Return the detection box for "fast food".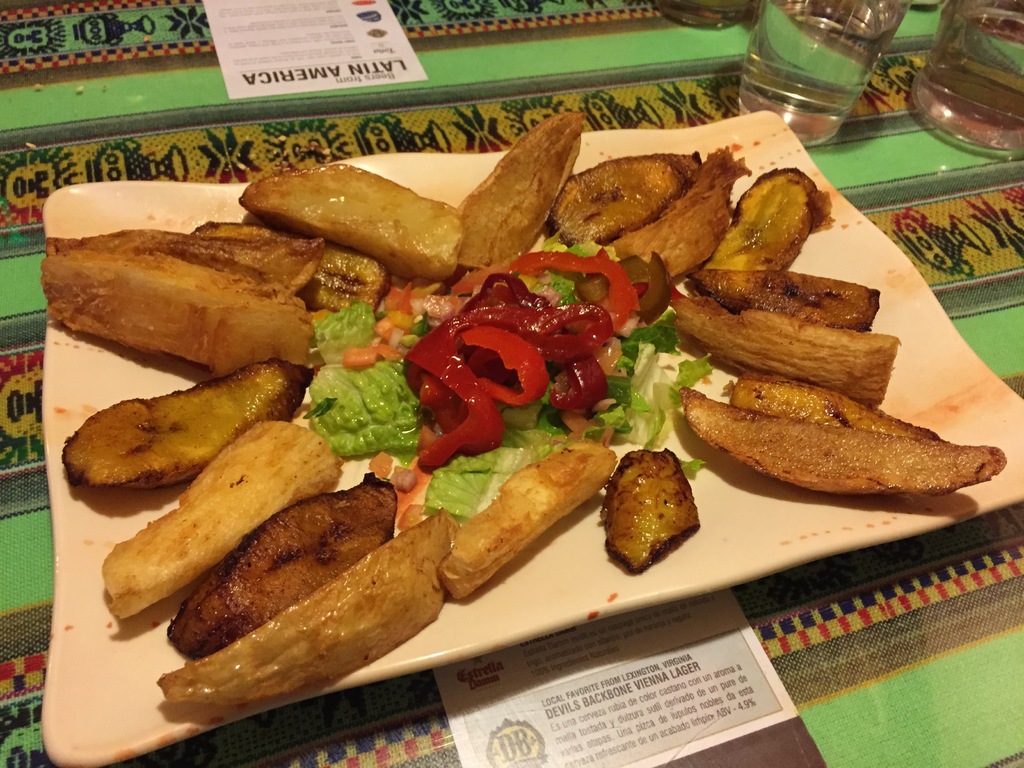
pyautogui.locateOnScreen(723, 368, 973, 442).
